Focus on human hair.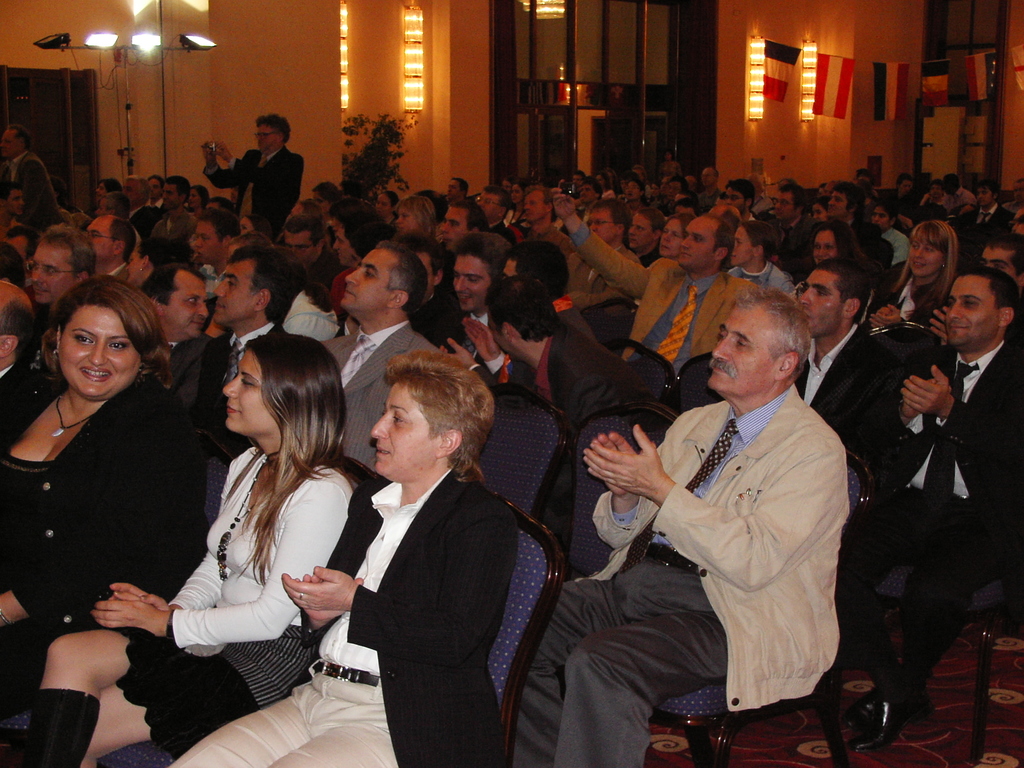
Focused at select_region(451, 177, 469, 198).
